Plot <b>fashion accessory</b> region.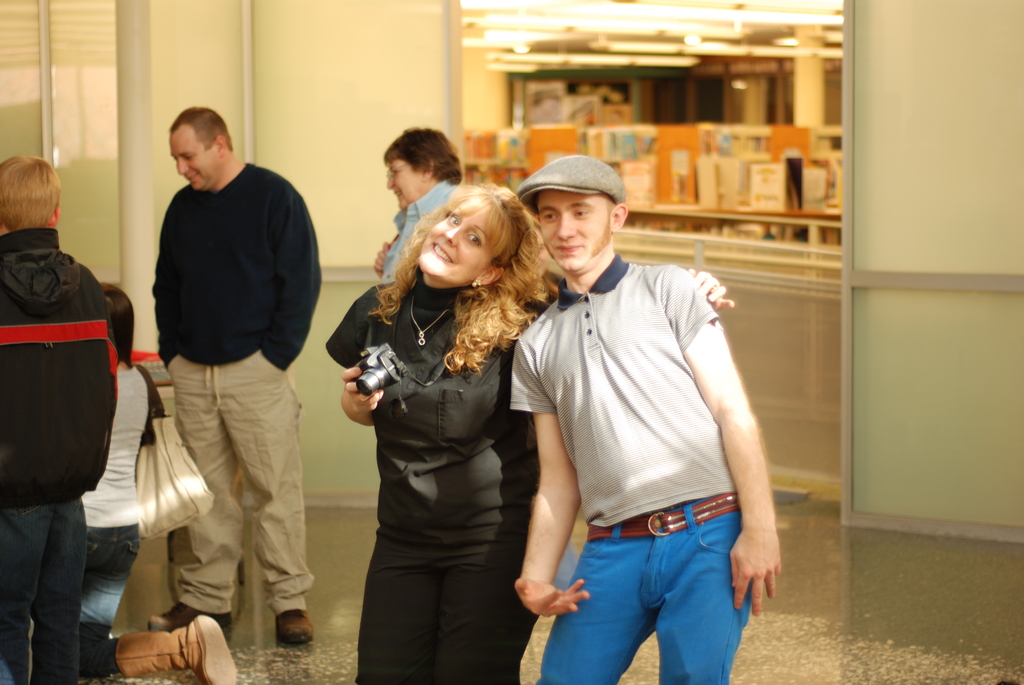
Plotted at 401,298,451,347.
